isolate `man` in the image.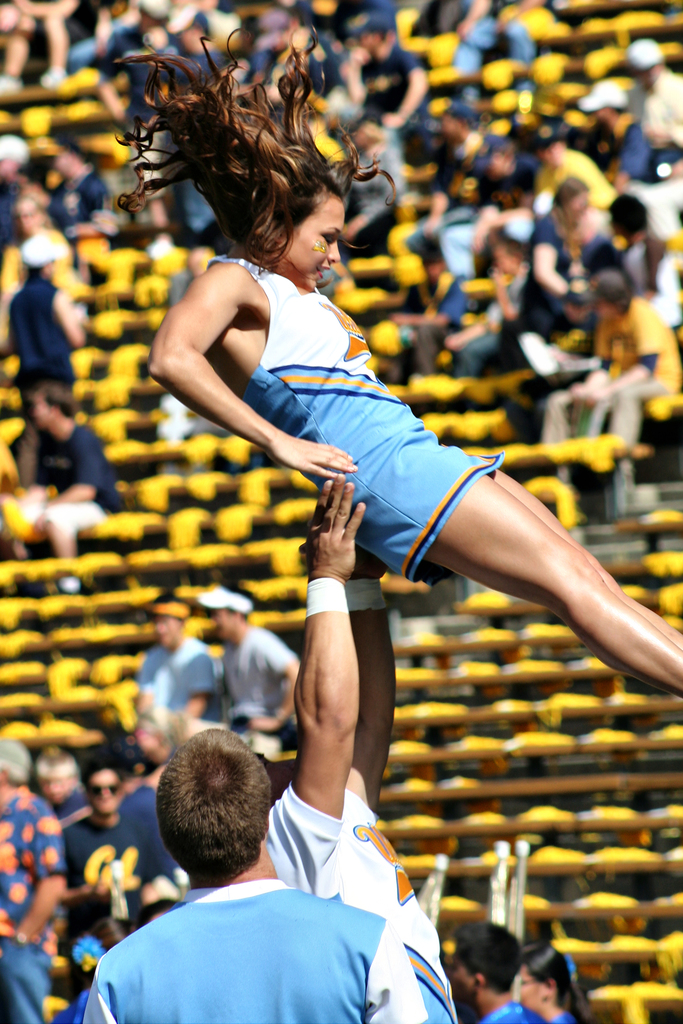
Isolated region: x1=129 y1=588 x2=217 y2=767.
